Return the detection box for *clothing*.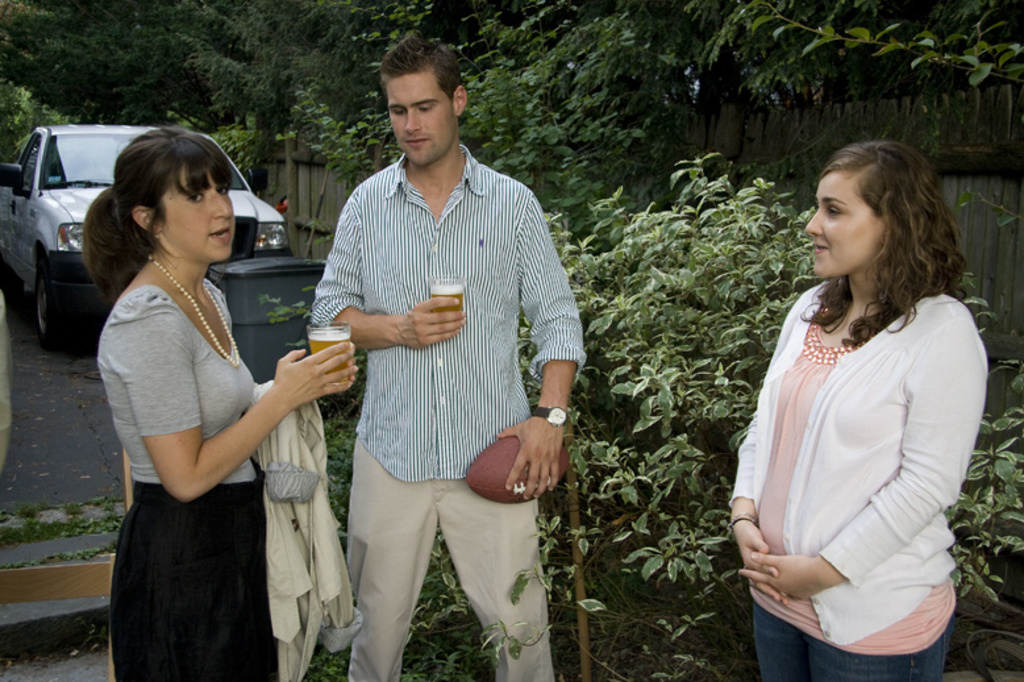
[left=728, top=271, right=995, bottom=681].
